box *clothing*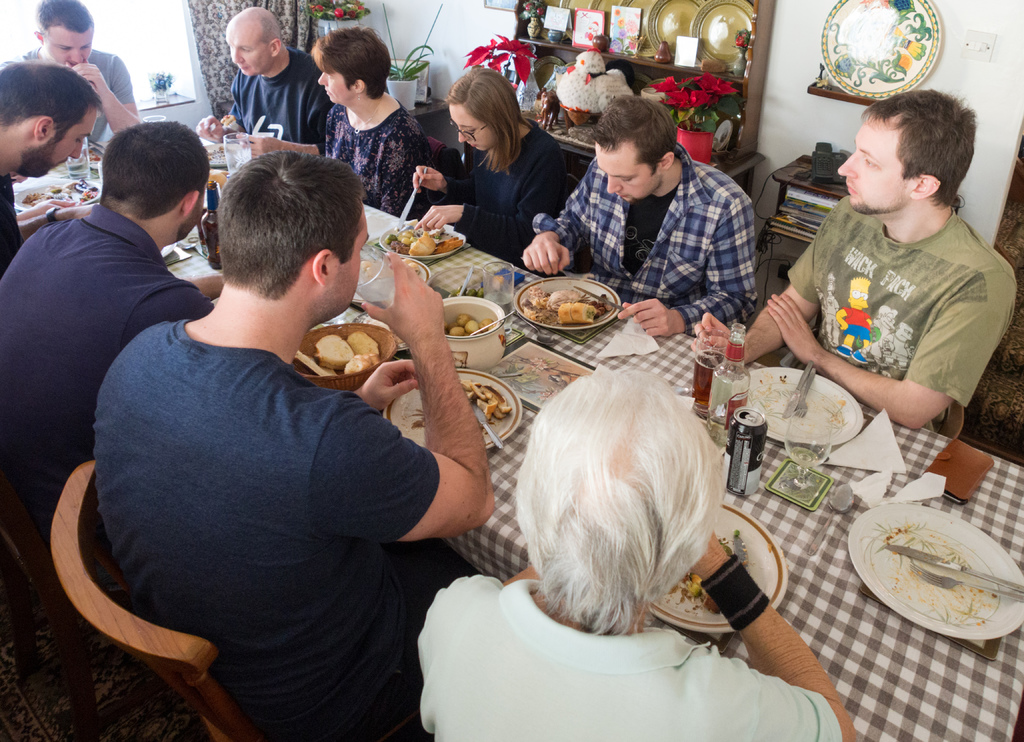
(76, 198, 452, 741)
